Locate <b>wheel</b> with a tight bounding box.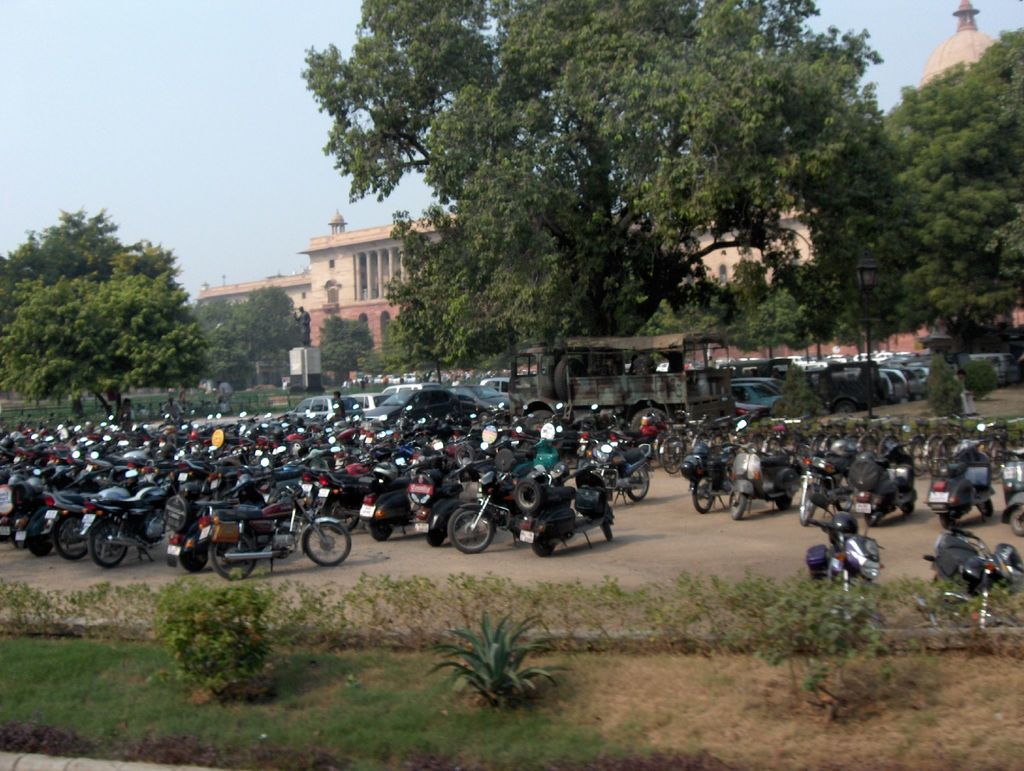
box=[833, 399, 855, 410].
